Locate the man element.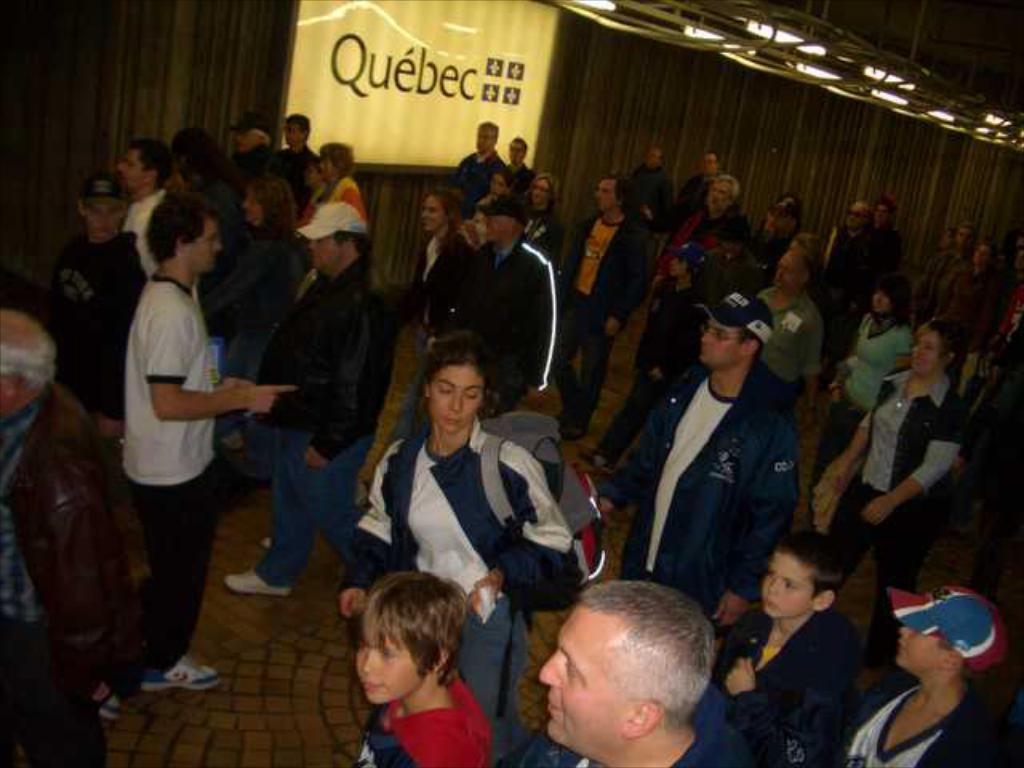
Element bbox: <box>214,112,299,208</box>.
